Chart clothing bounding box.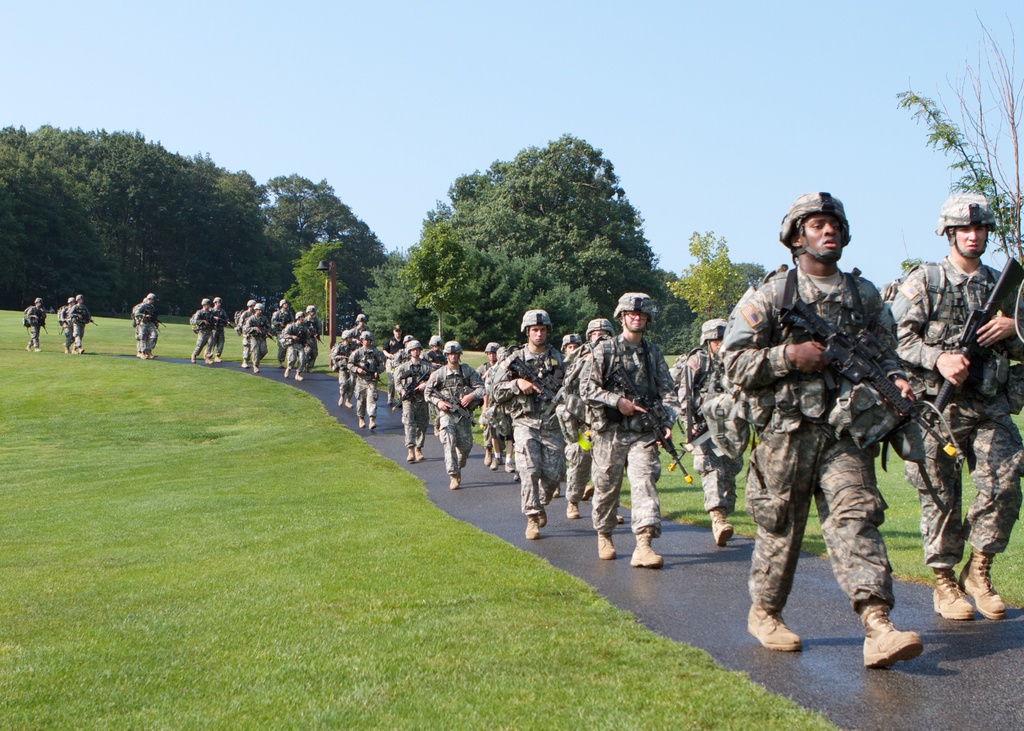
Charted: [577, 328, 678, 520].
